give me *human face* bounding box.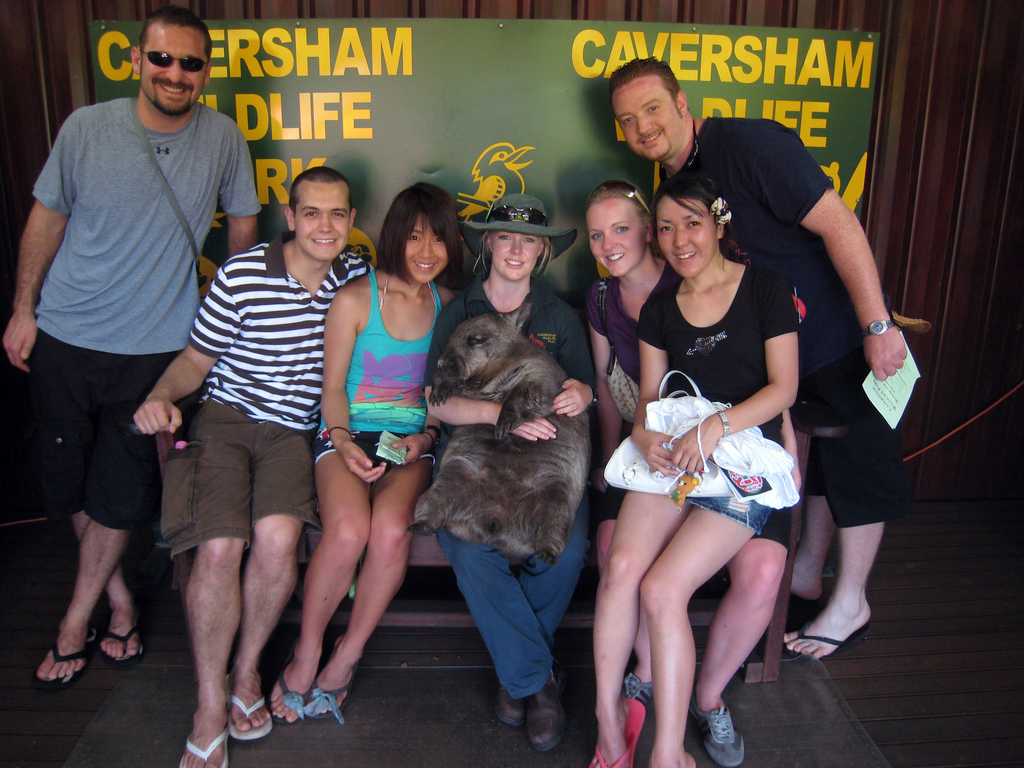
144/27/208/114.
